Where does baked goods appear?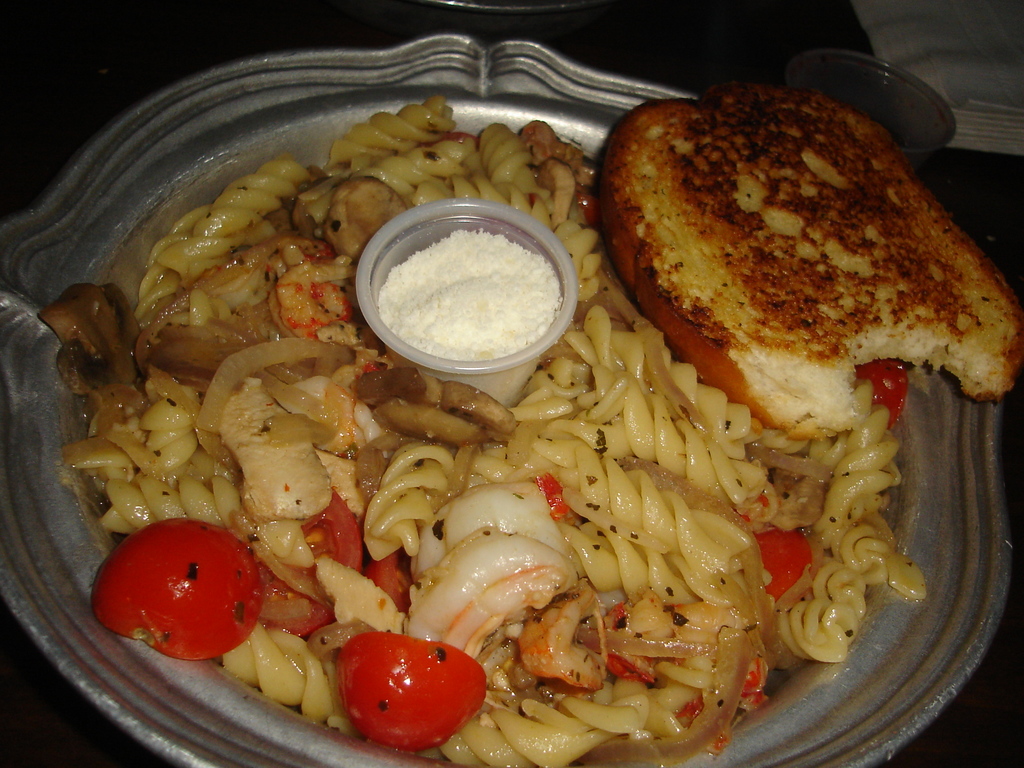
Appears at (left=591, top=85, right=1021, bottom=449).
